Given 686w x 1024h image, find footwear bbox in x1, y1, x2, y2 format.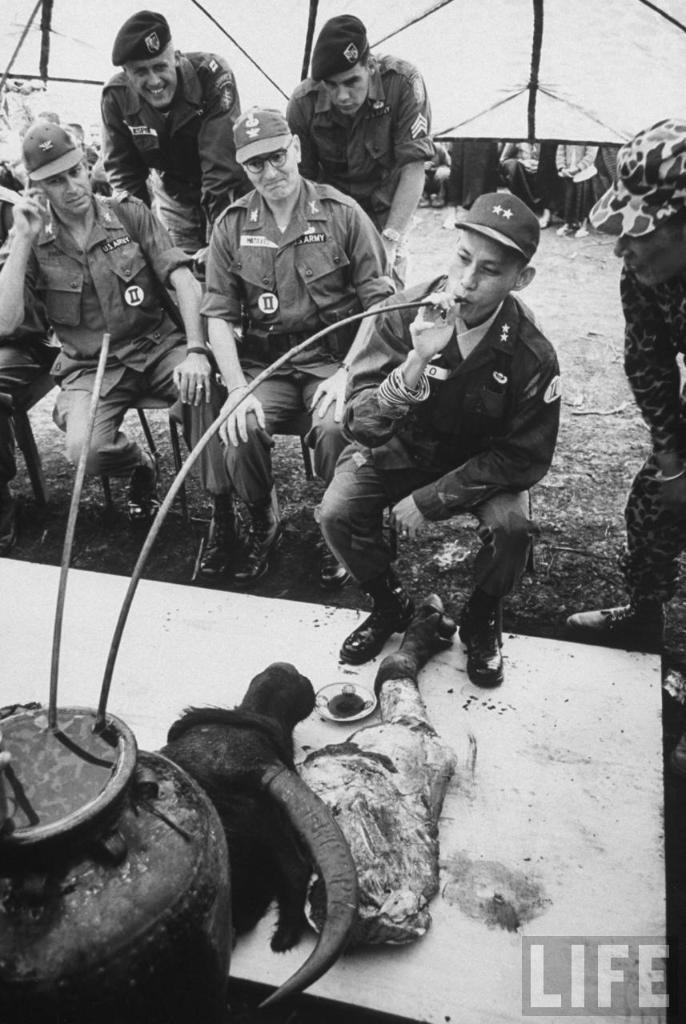
340, 586, 406, 666.
